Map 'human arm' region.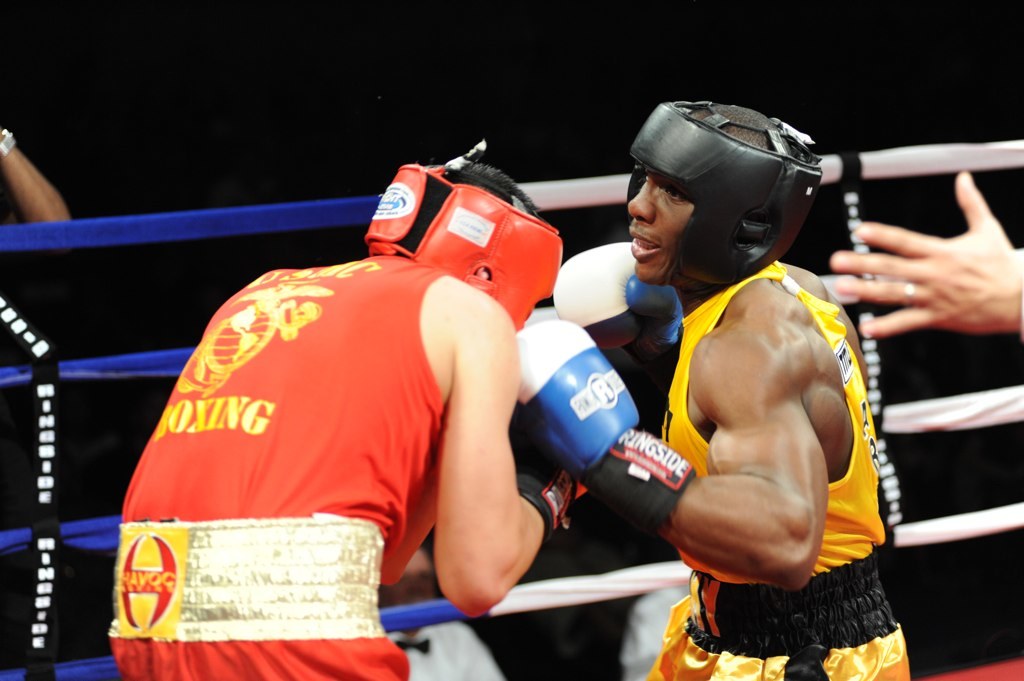
Mapped to 0:123:73:259.
